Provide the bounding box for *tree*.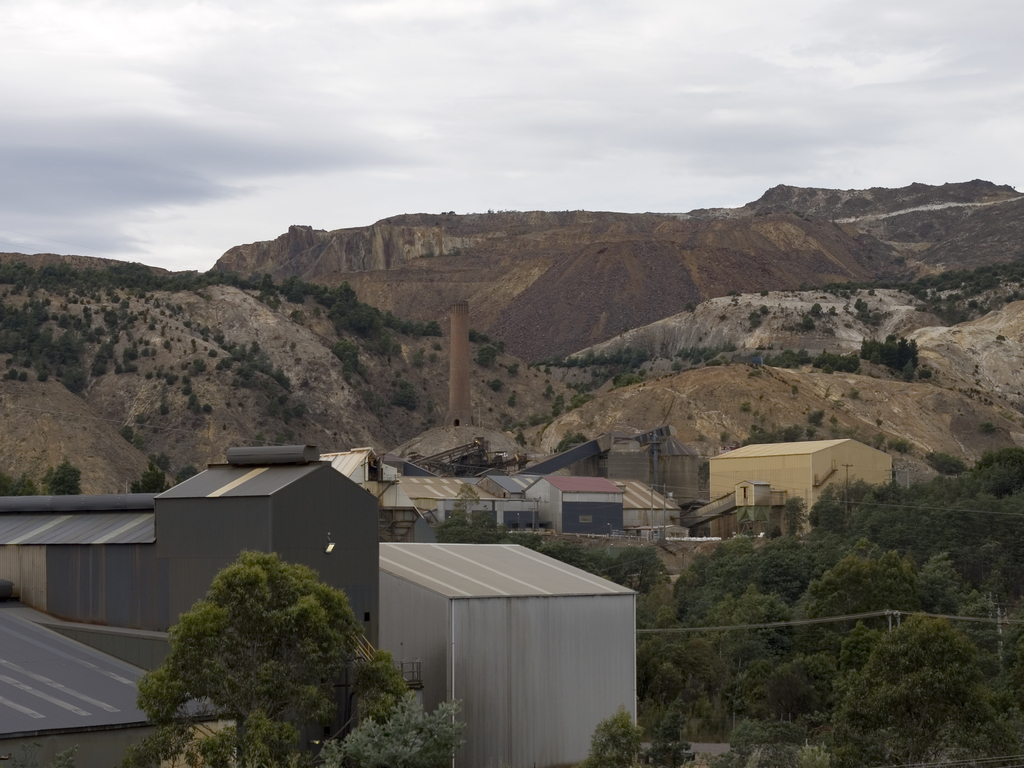
<region>136, 460, 173, 491</region>.
